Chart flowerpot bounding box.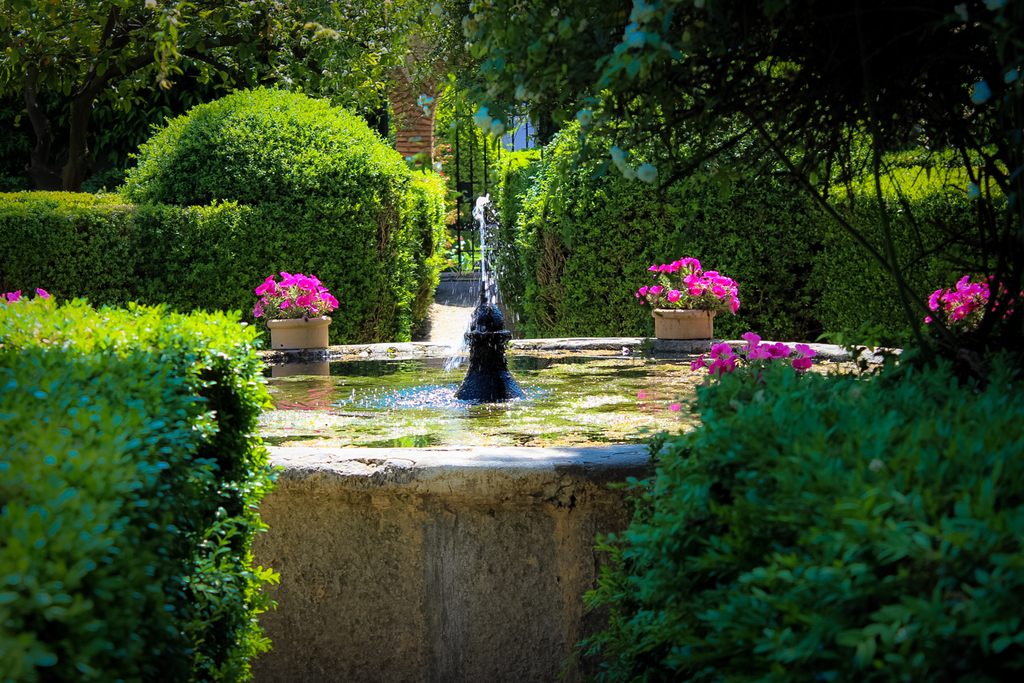
Charted: detection(264, 315, 332, 352).
